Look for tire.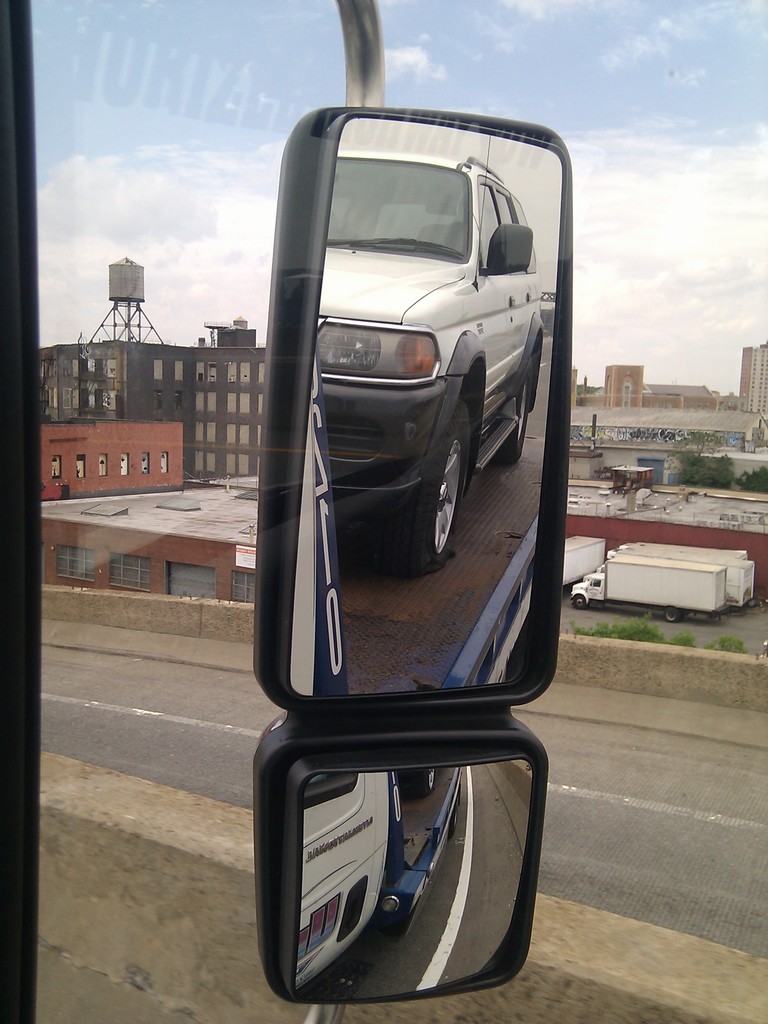
Found: box(664, 608, 682, 627).
